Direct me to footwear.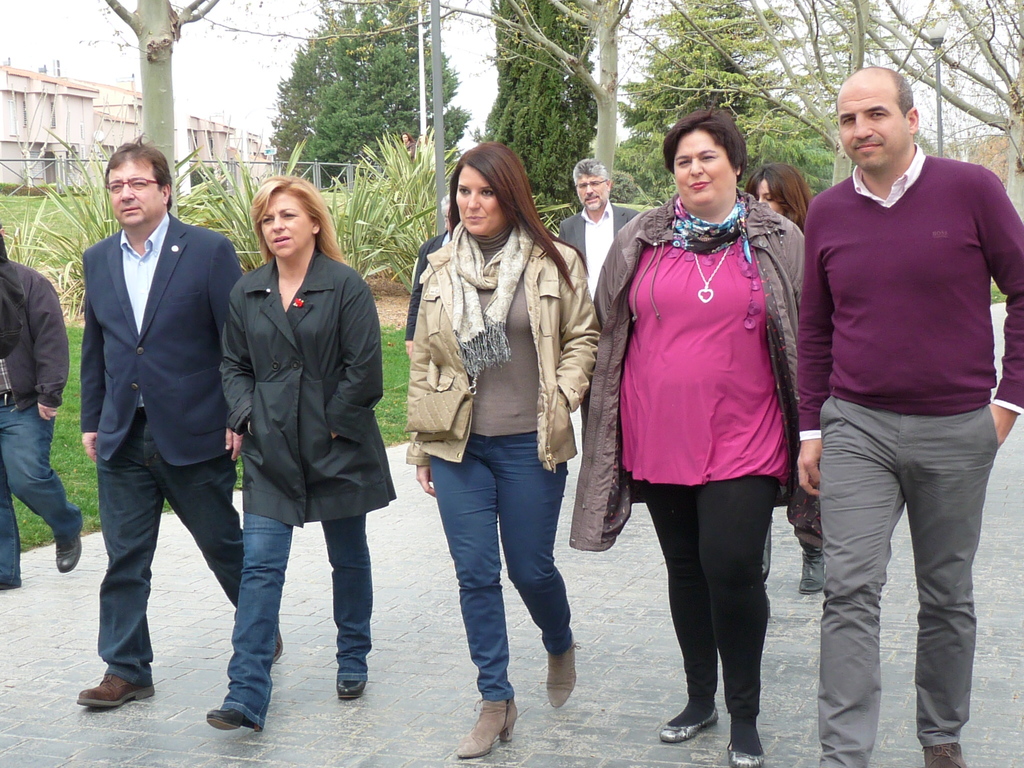
Direction: (660, 708, 718, 741).
